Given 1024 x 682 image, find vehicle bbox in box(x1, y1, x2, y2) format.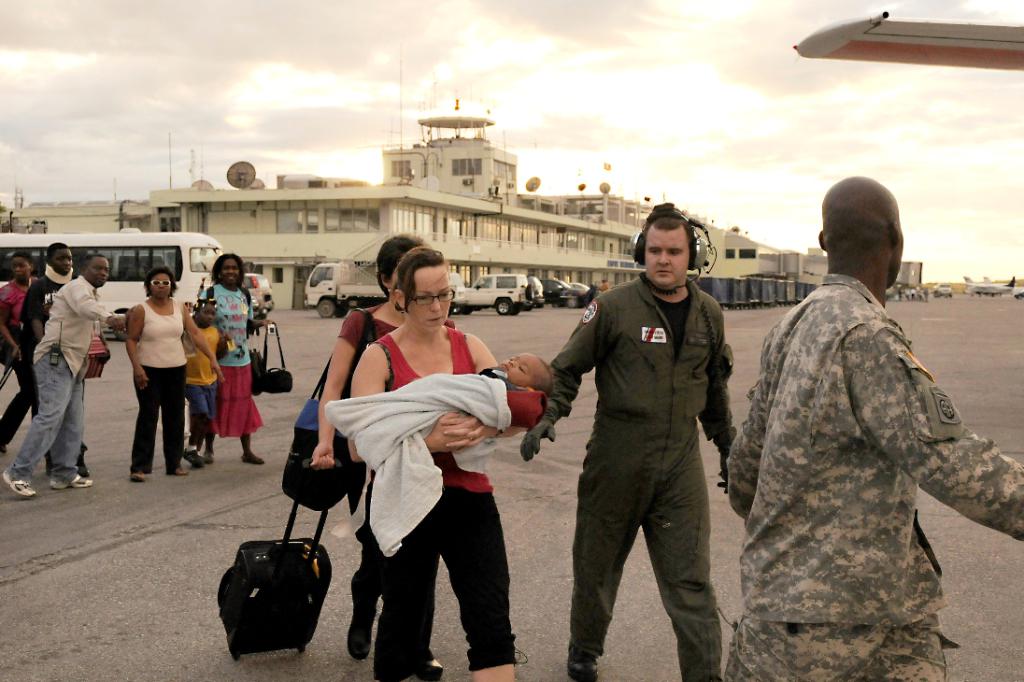
box(449, 267, 540, 320).
